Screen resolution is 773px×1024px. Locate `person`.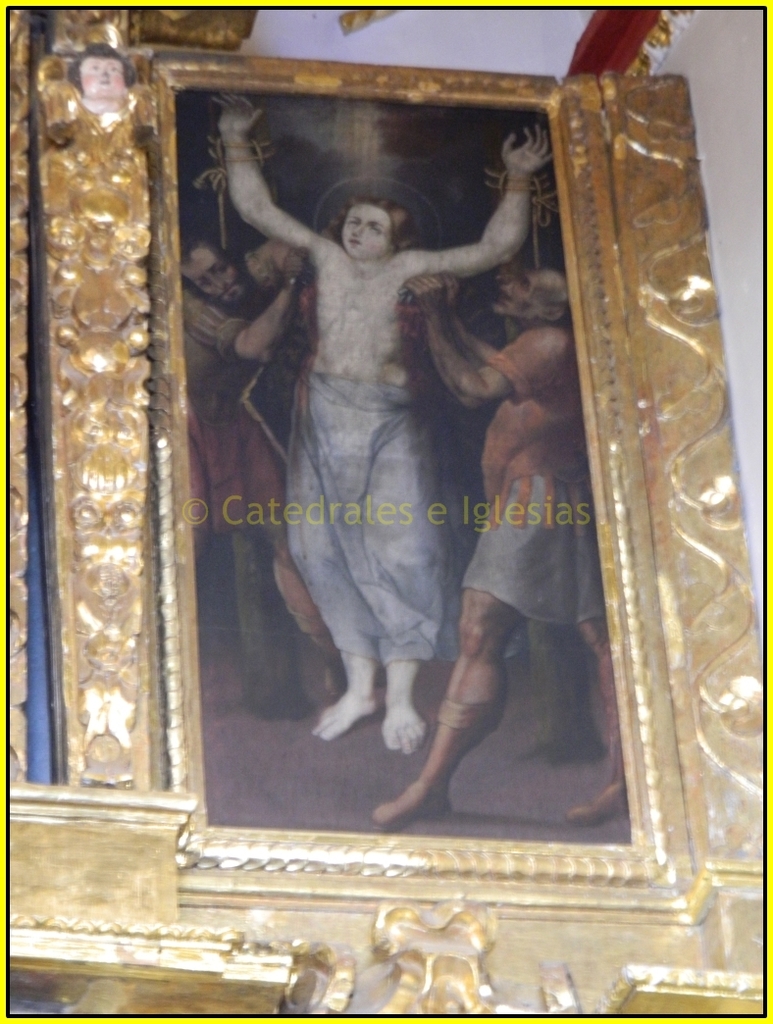
pyautogui.locateOnScreen(391, 262, 639, 833).
